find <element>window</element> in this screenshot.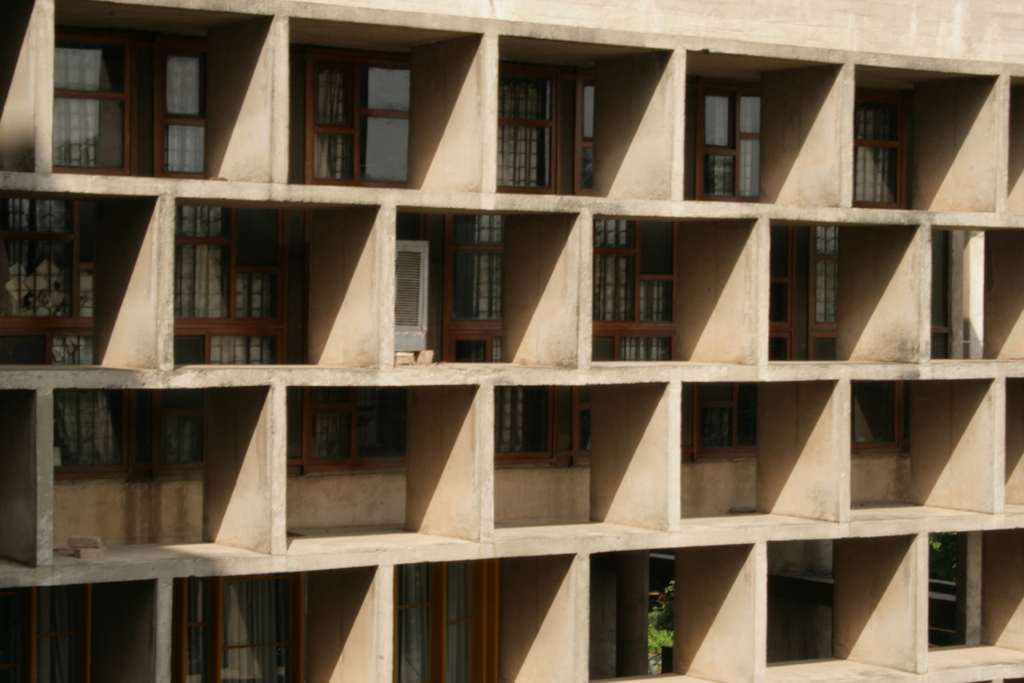
The bounding box for <element>window</element> is (851,83,910,208).
